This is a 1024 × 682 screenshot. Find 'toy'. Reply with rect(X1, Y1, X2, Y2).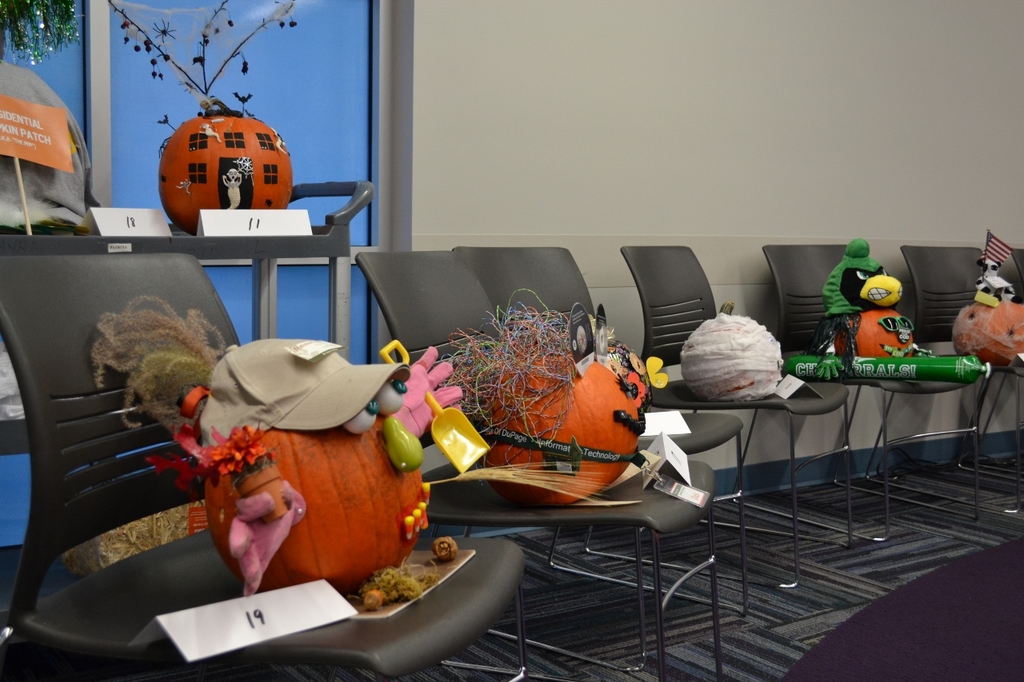
rect(808, 239, 937, 377).
